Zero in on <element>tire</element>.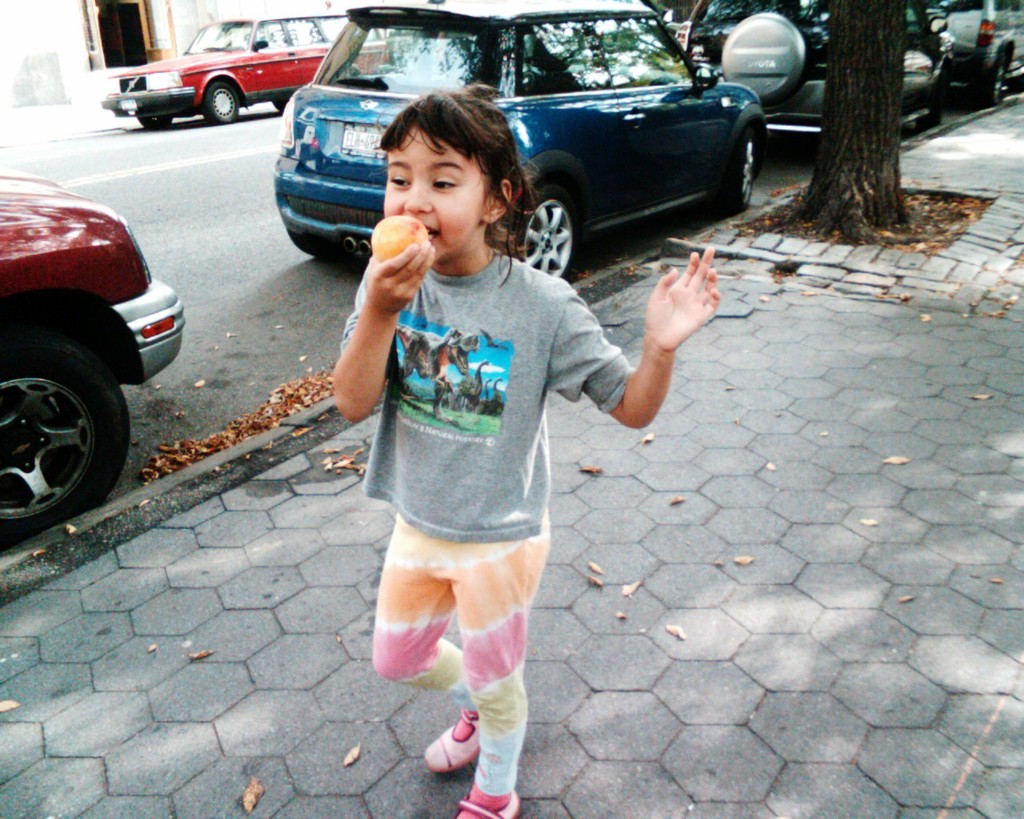
Zeroed in: pyautogui.locateOnScreen(138, 116, 170, 130).
